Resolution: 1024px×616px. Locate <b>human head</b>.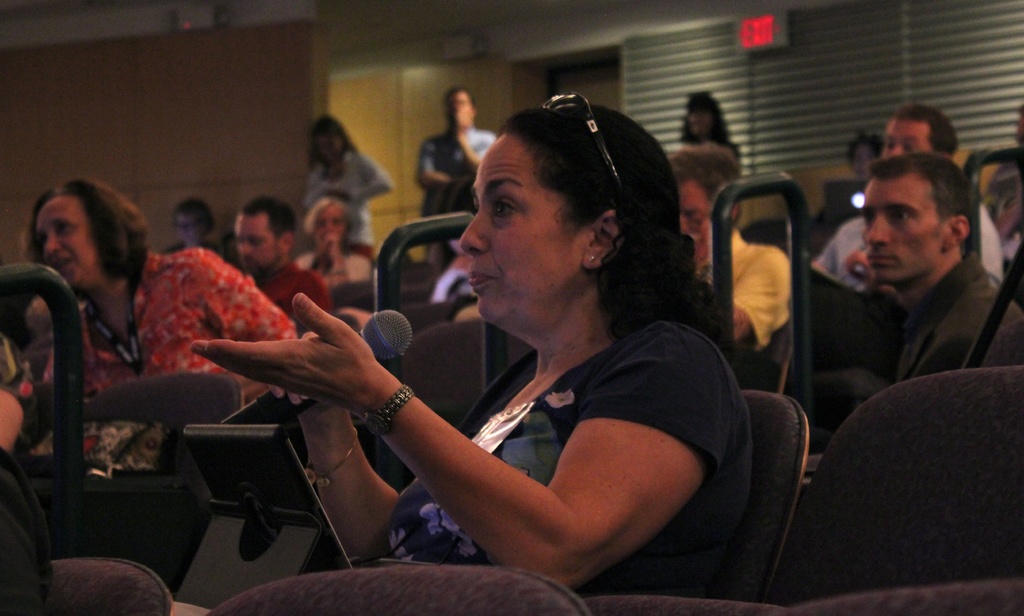
bbox(687, 93, 719, 136).
